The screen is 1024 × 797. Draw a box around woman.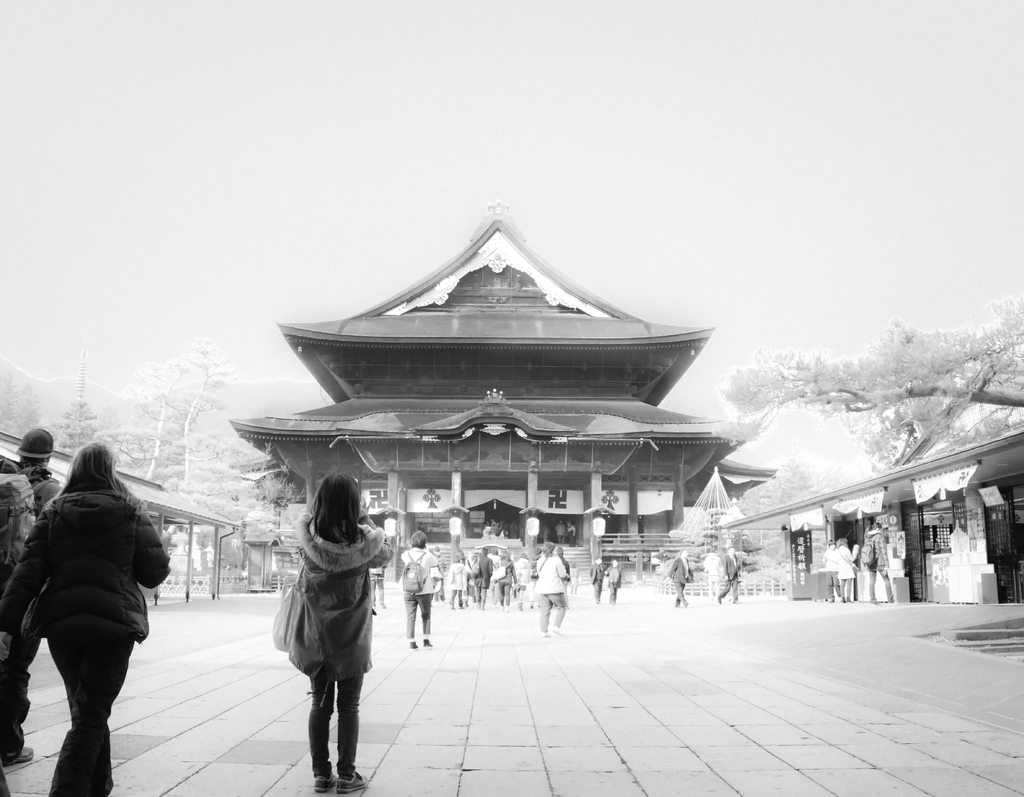
left=605, top=560, right=621, bottom=604.
